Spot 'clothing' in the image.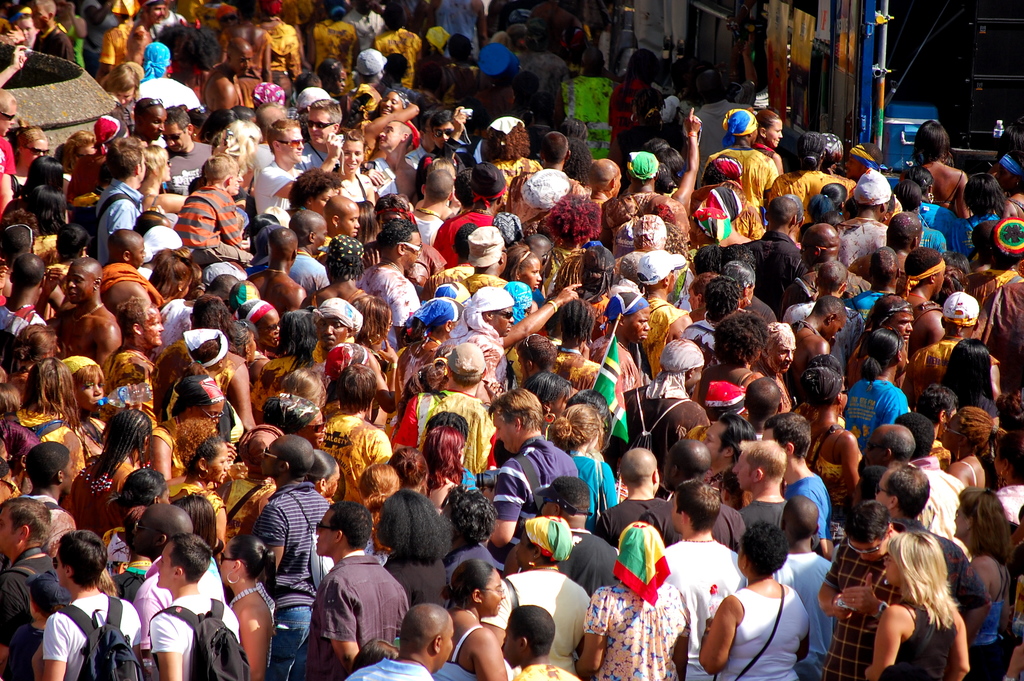
'clothing' found at bbox(845, 377, 908, 452).
